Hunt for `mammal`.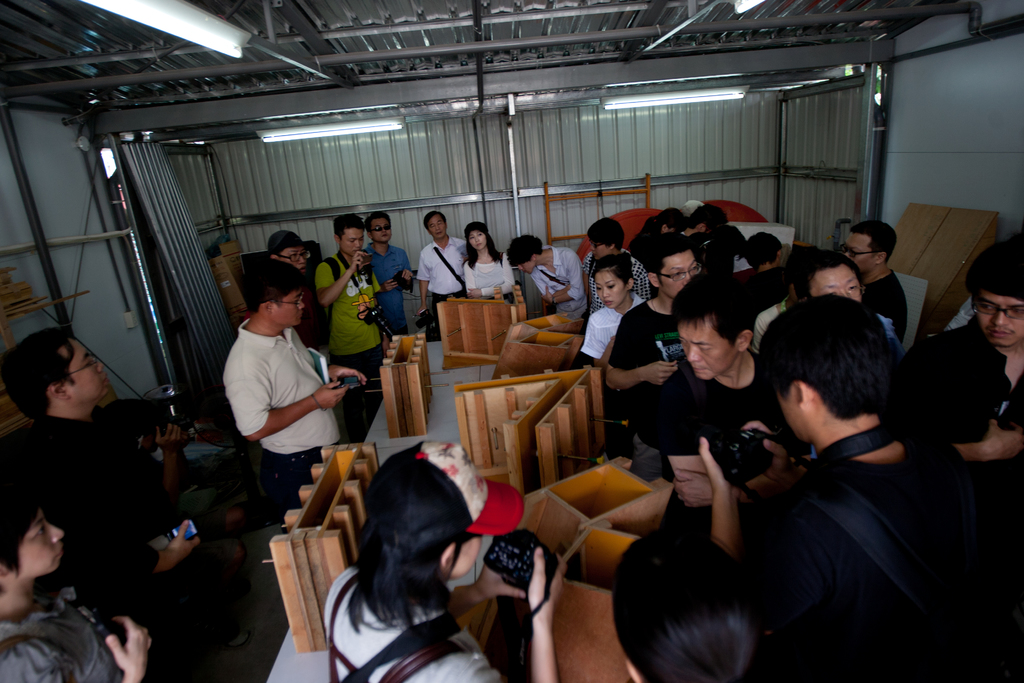
Hunted down at [x1=0, y1=465, x2=163, y2=682].
